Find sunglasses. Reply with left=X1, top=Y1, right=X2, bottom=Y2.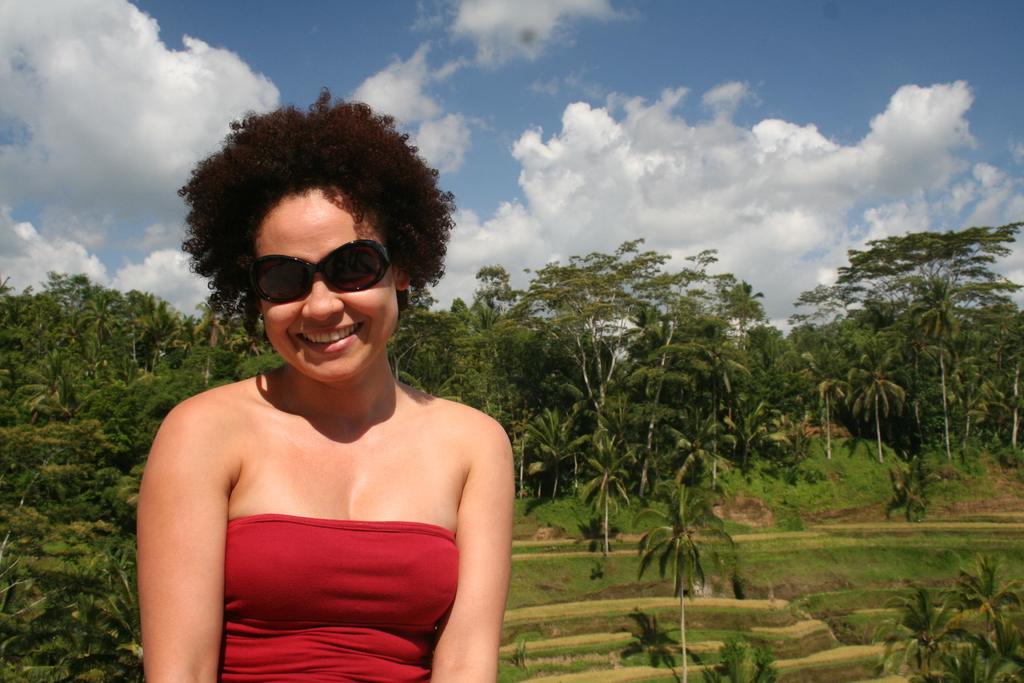
left=246, top=238, right=394, bottom=306.
